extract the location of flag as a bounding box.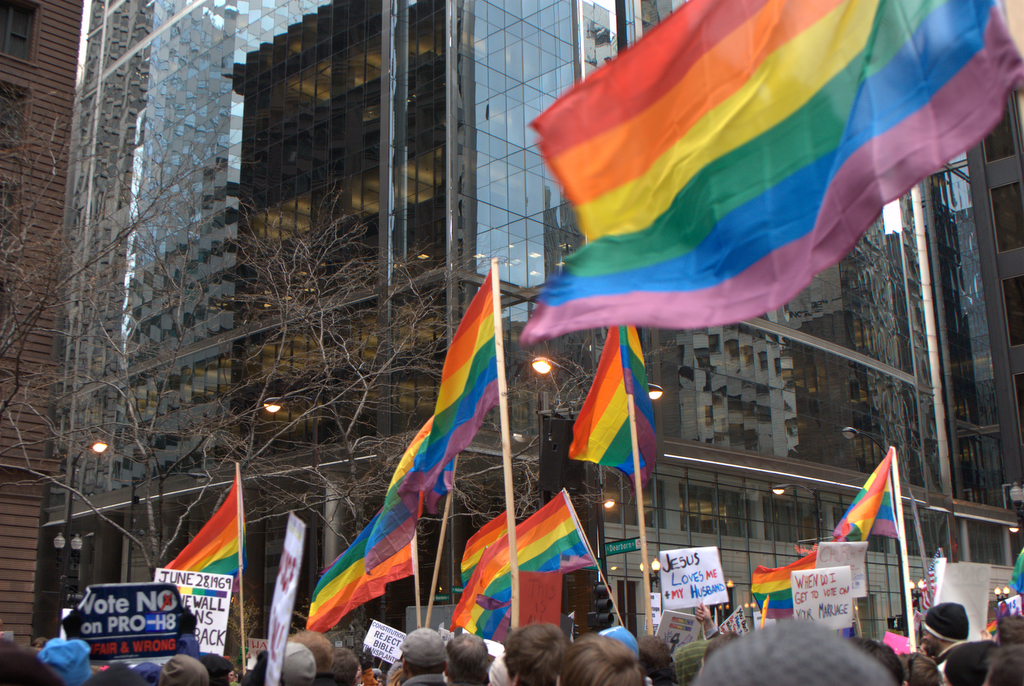
884/630/916/657.
